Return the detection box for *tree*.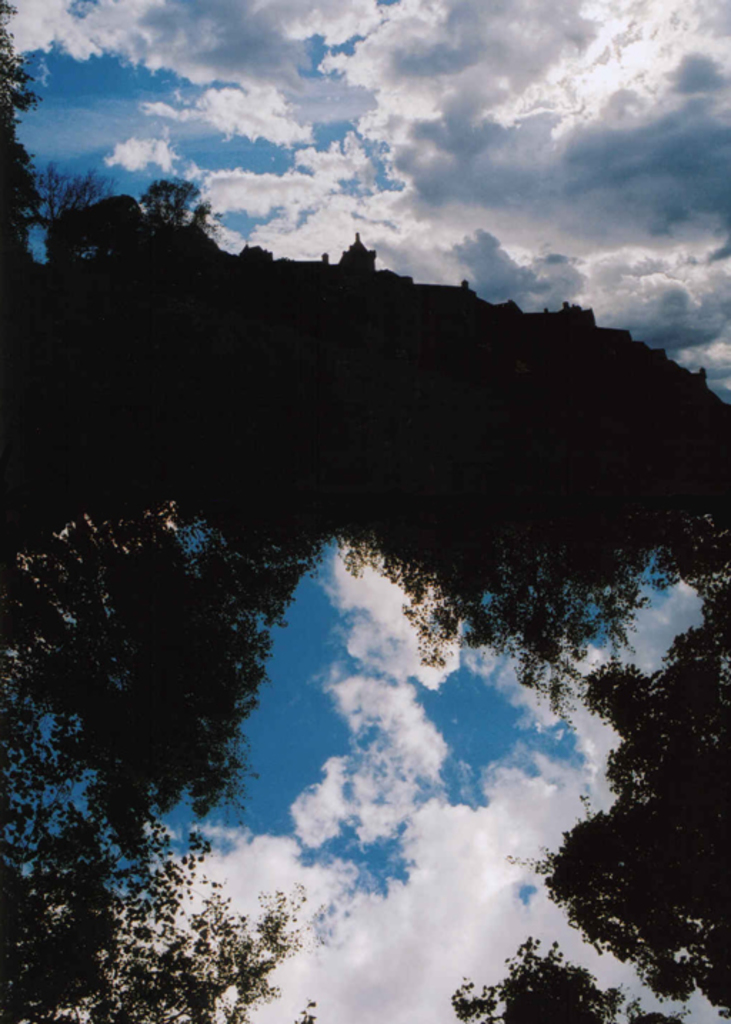
x1=137 y1=179 x2=198 y2=229.
